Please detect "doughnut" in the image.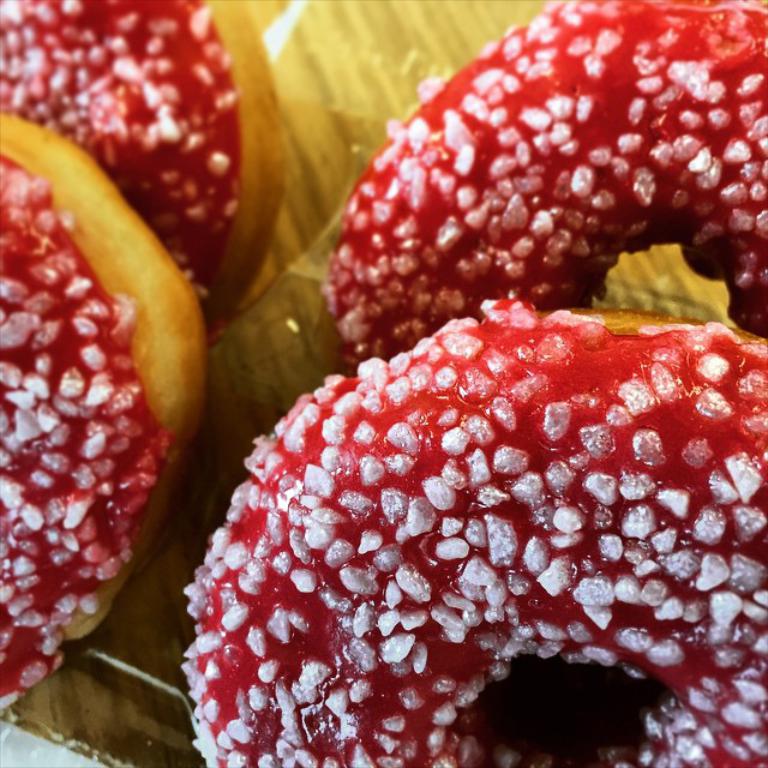
0 0 238 289.
